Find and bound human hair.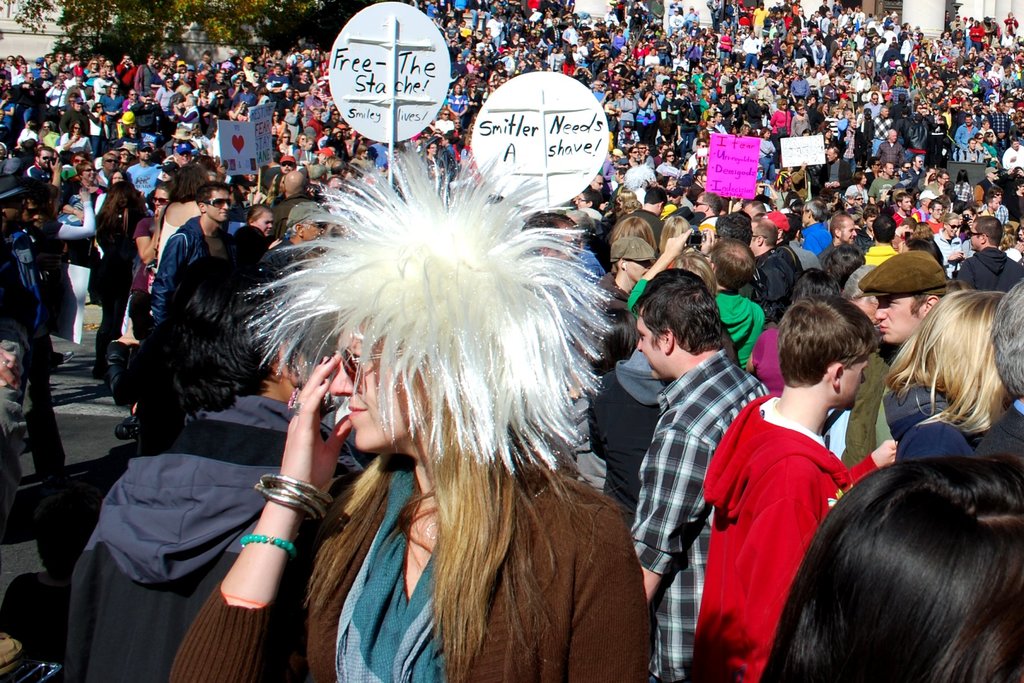
Bound: <region>639, 272, 722, 353</region>.
